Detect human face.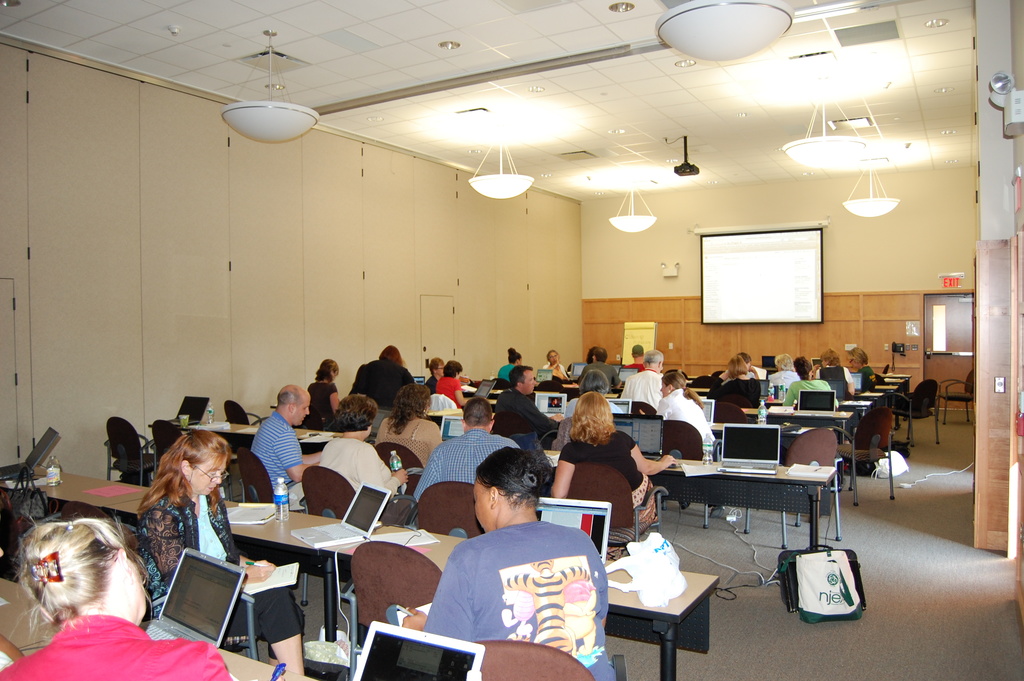
Detected at {"x1": 435, "y1": 361, "x2": 442, "y2": 381}.
